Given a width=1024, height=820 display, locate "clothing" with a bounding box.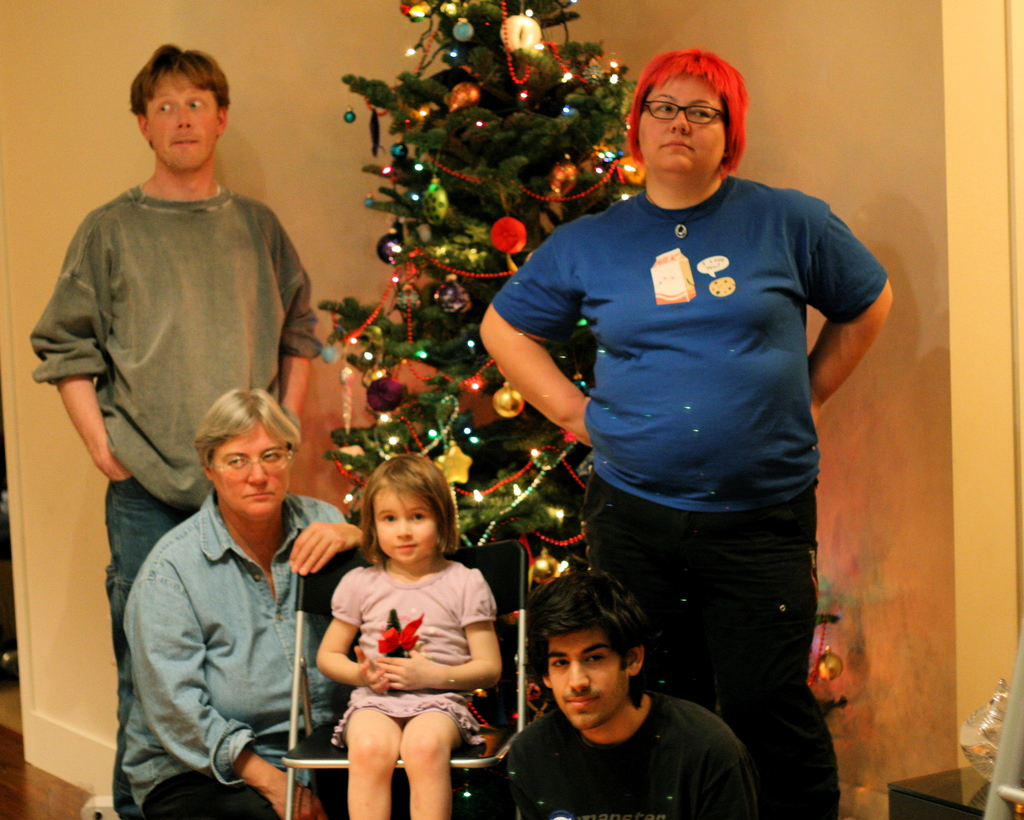
Located: detection(504, 682, 760, 819).
